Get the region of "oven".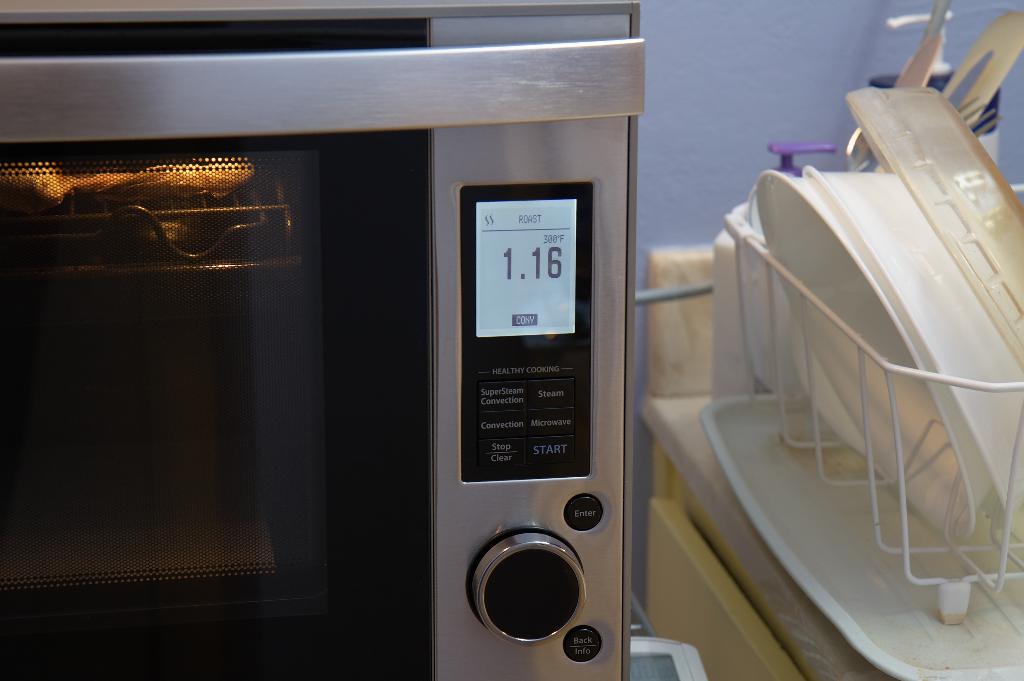
0:0:639:680.
